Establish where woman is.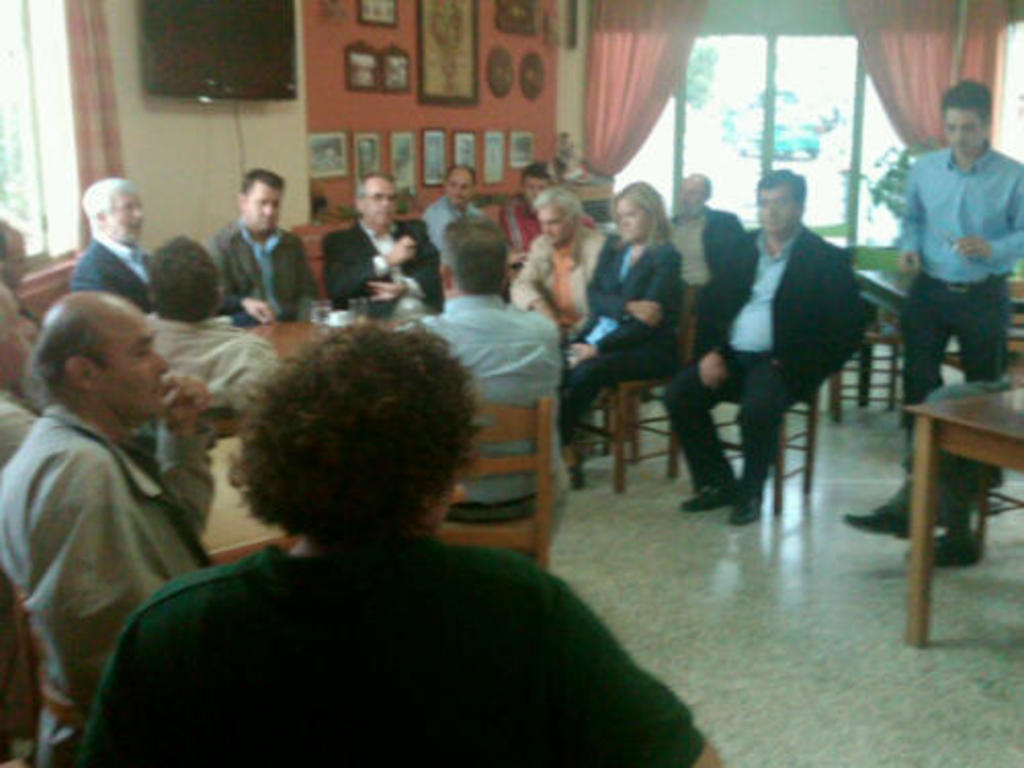
Established at pyautogui.locateOnScreen(578, 166, 700, 498).
